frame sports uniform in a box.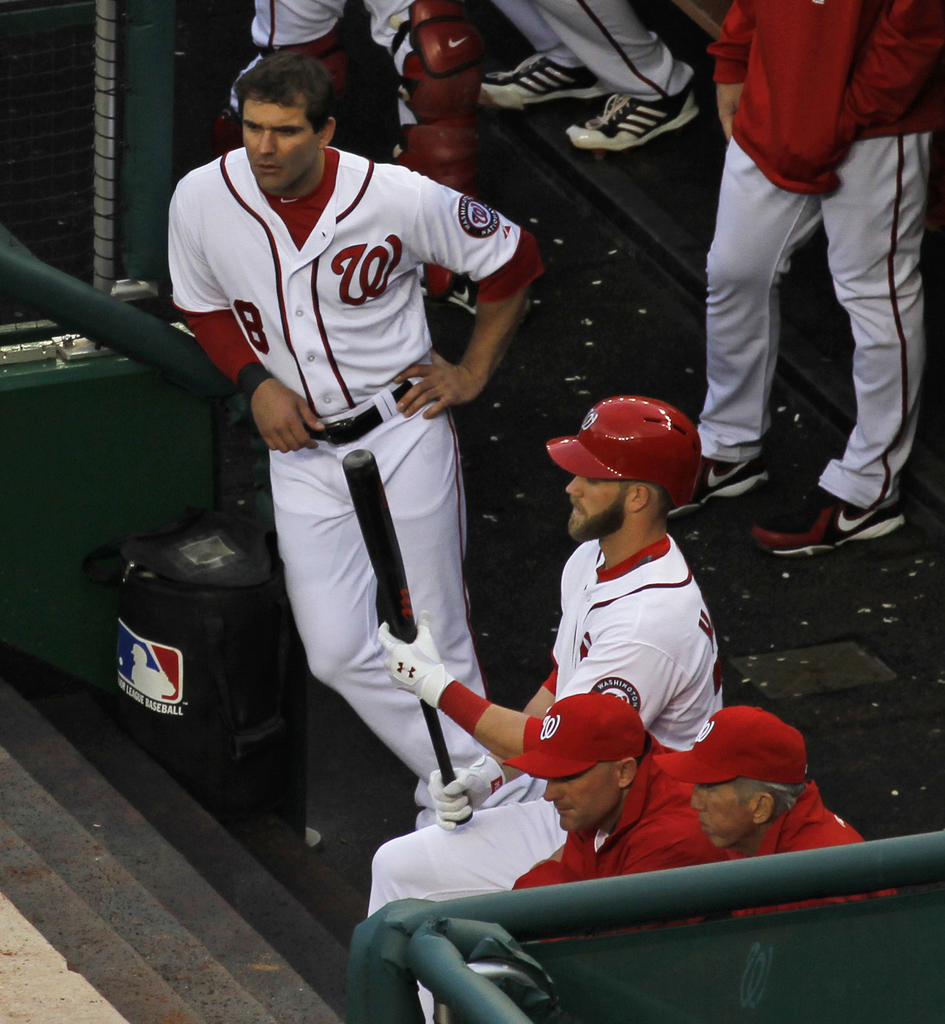
x1=254 y1=0 x2=424 y2=118.
